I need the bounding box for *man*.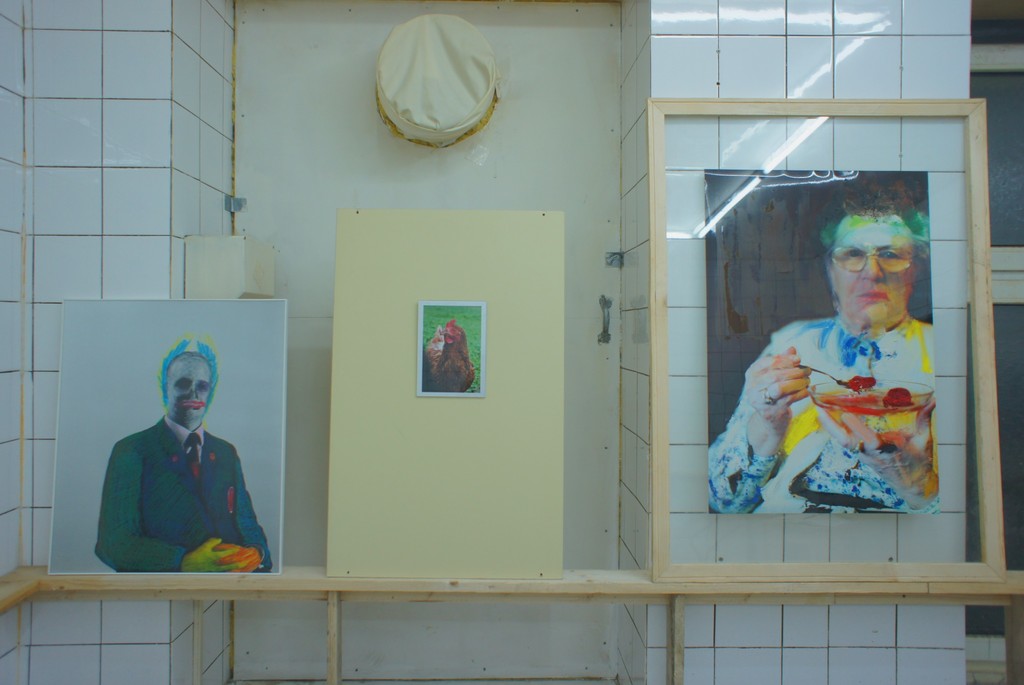
Here it is: 90/338/268/568.
